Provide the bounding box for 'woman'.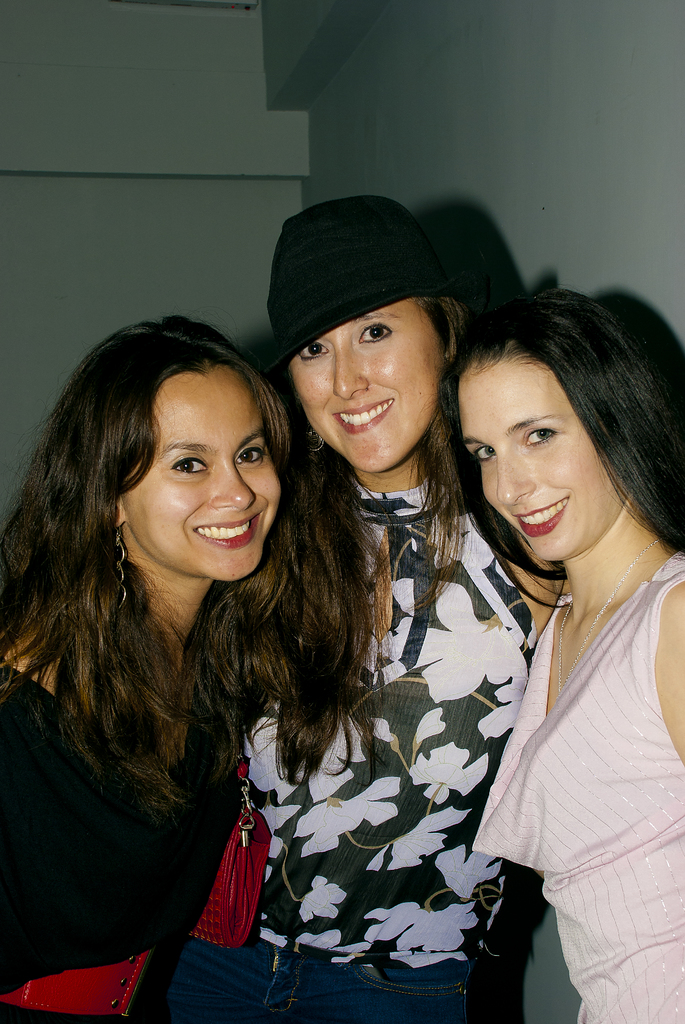
BBox(0, 314, 296, 1023).
